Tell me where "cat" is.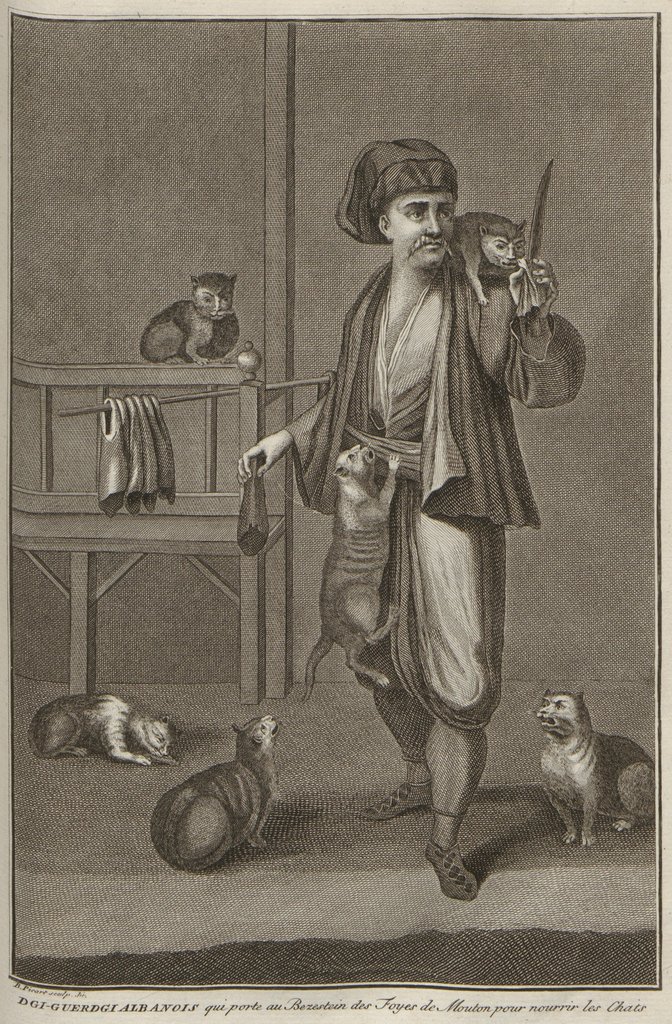
"cat" is at l=288, t=435, r=407, b=700.
